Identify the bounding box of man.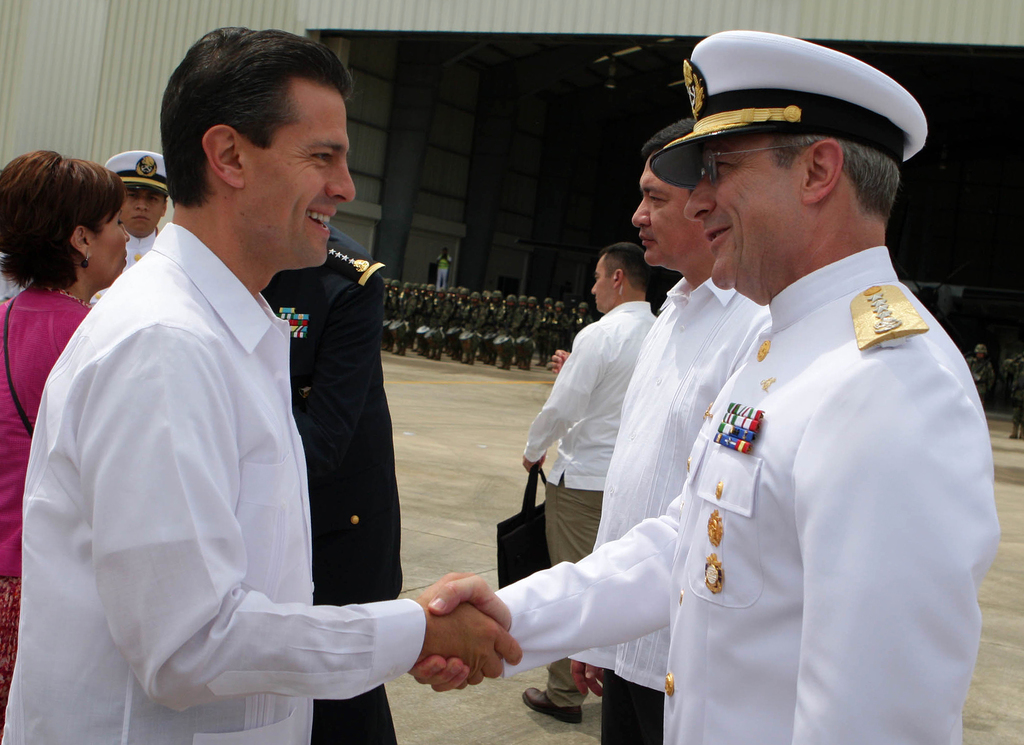
0/22/523/744.
